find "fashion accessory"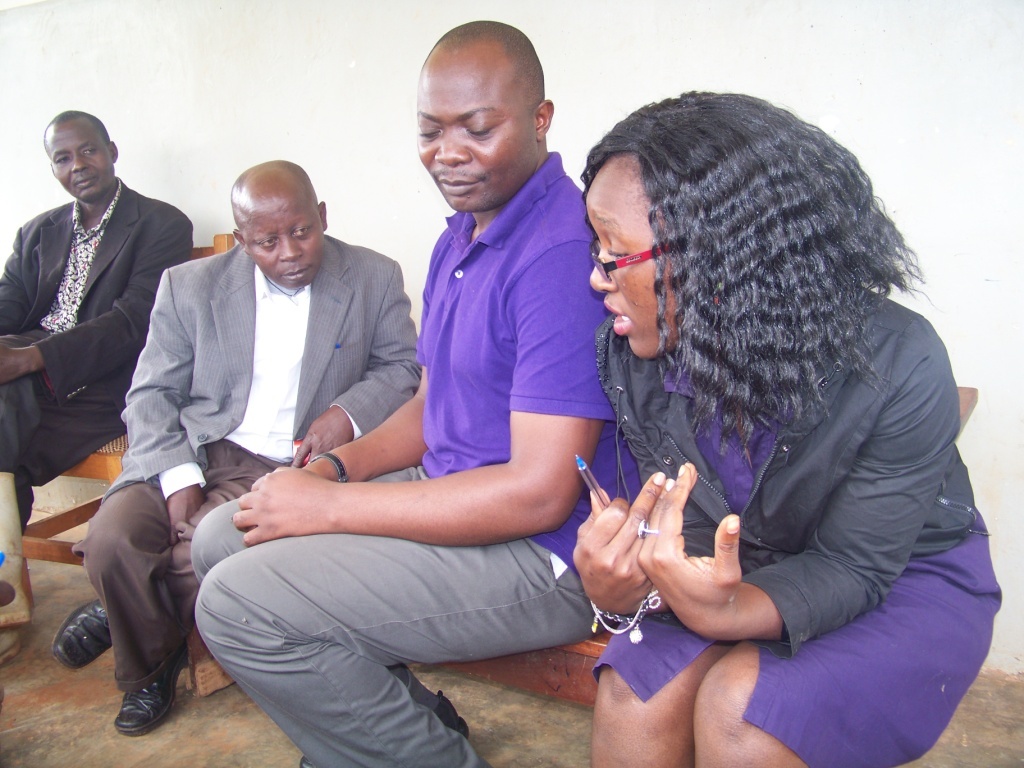
crop(588, 583, 668, 645)
